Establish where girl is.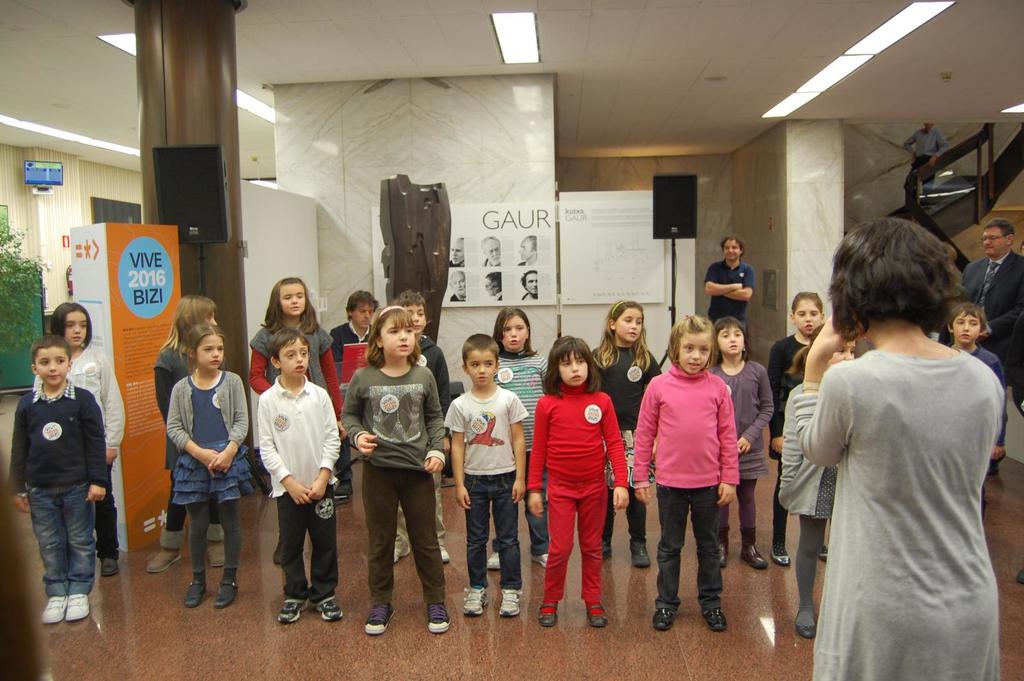
Established at [779, 319, 865, 639].
